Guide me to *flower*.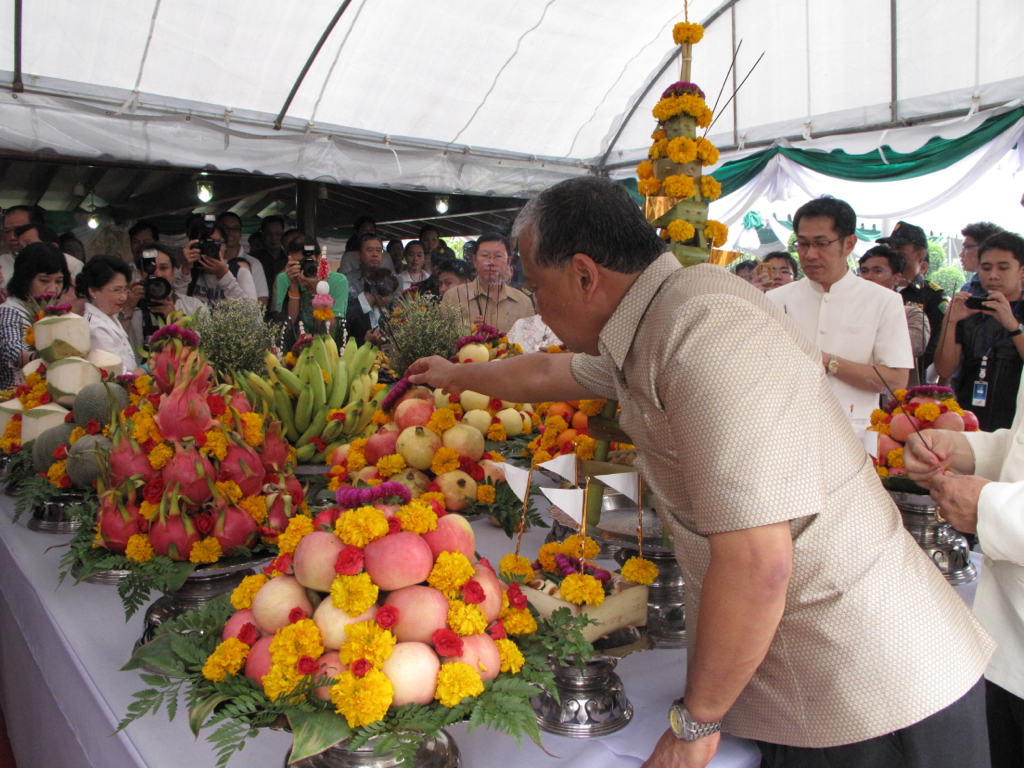
Guidance: (x1=199, y1=633, x2=251, y2=676).
